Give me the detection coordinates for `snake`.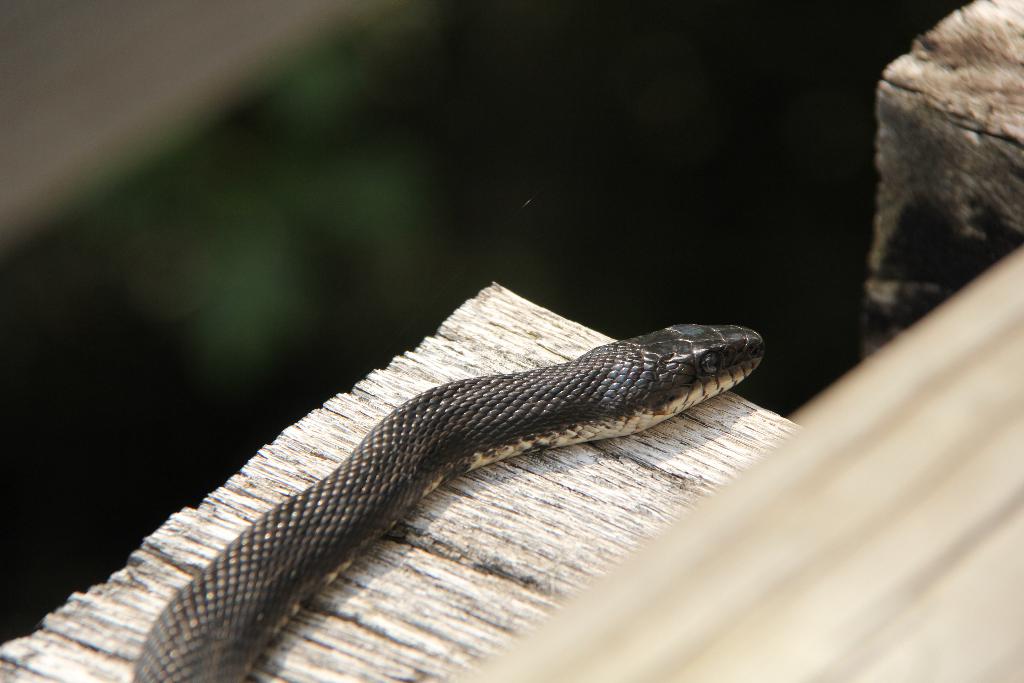
129,318,769,682.
